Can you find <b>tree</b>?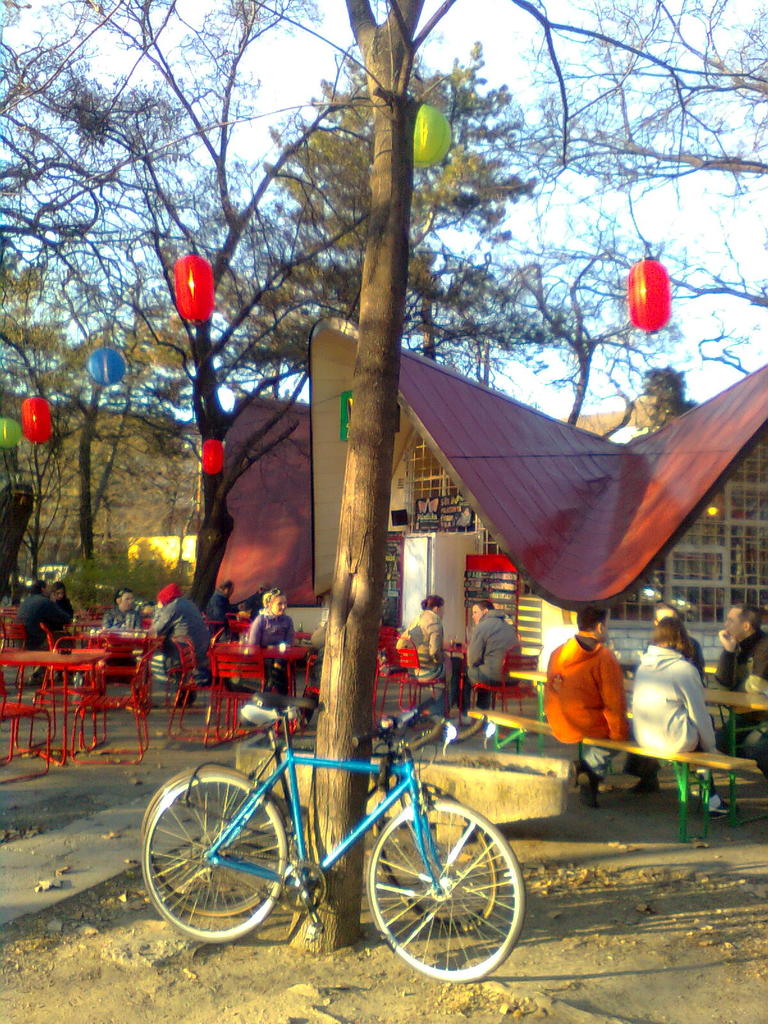
Yes, bounding box: (x1=527, y1=259, x2=689, y2=428).
